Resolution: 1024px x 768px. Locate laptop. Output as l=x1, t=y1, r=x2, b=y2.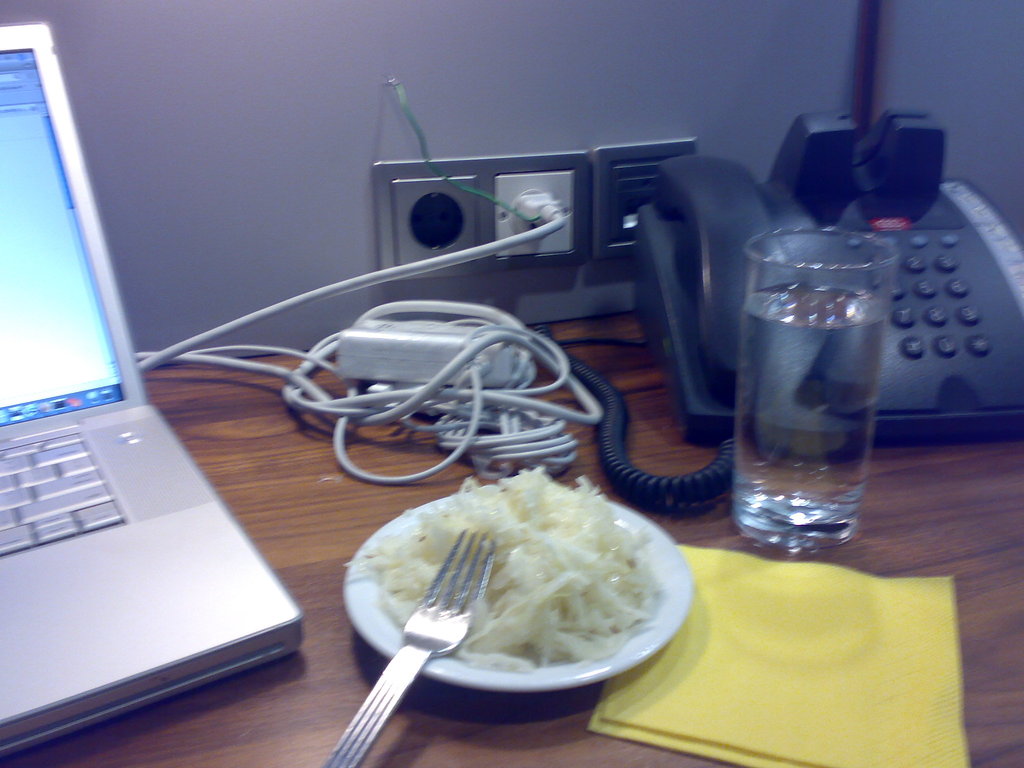
l=0, t=68, r=285, b=751.
